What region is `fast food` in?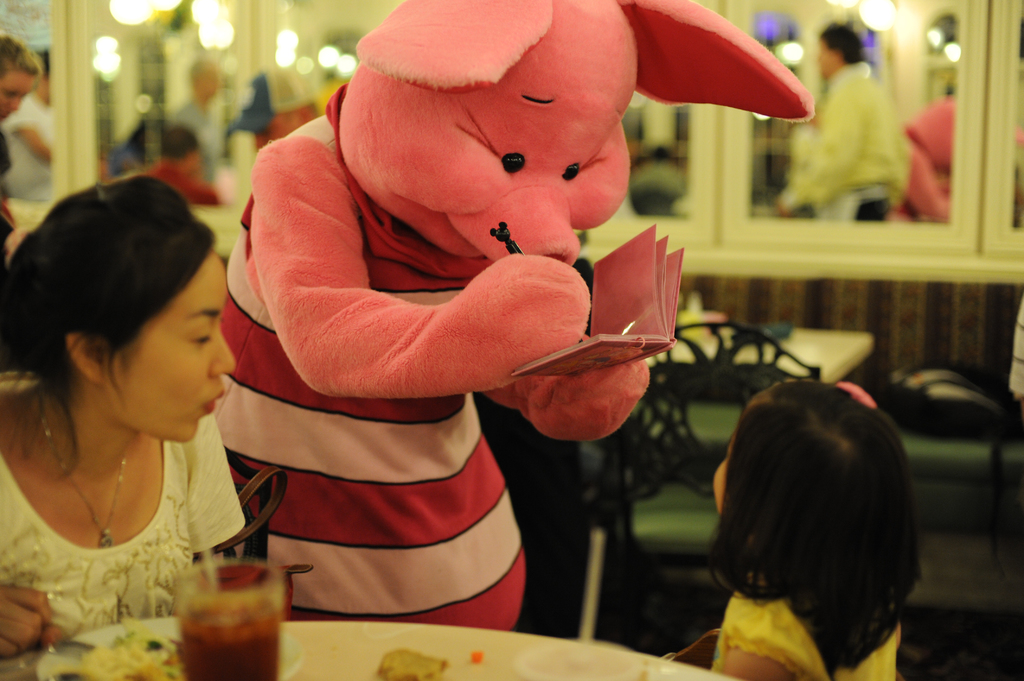
{"x1": 82, "y1": 627, "x2": 187, "y2": 680}.
